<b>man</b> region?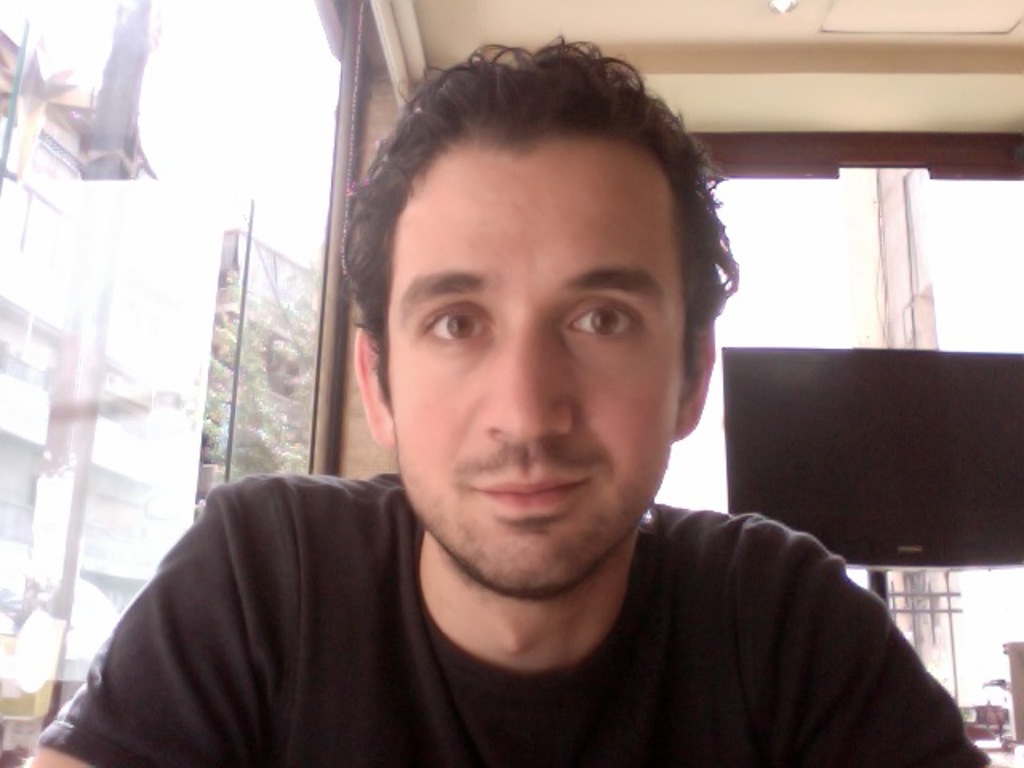
<region>107, 75, 936, 767</region>
